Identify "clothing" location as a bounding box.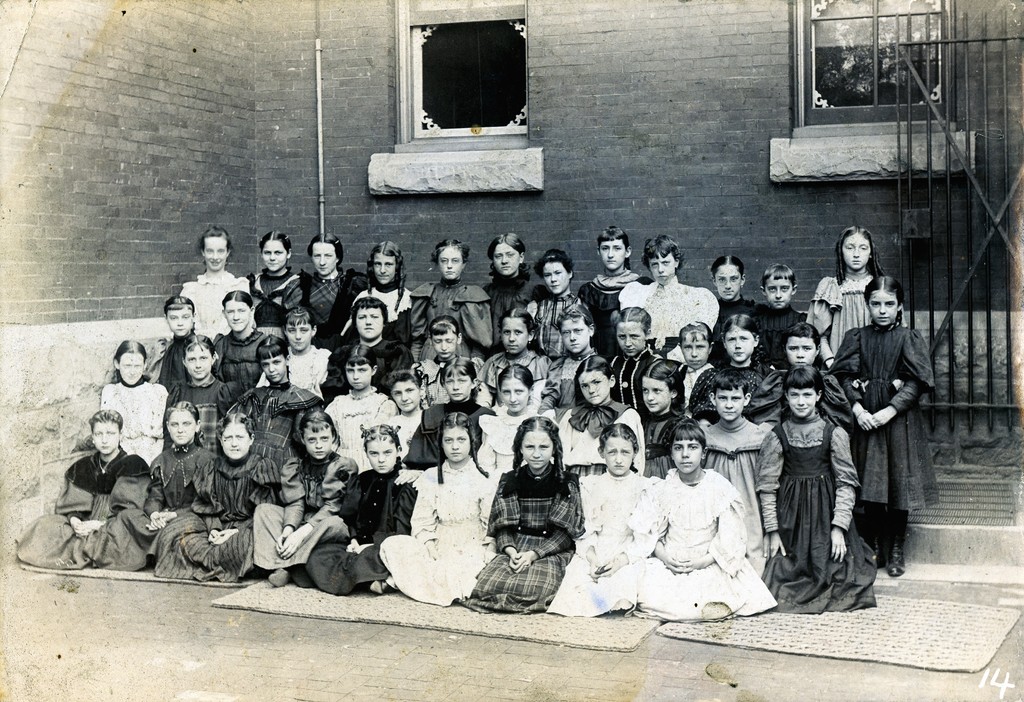
{"x1": 527, "y1": 295, "x2": 592, "y2": 358}.
